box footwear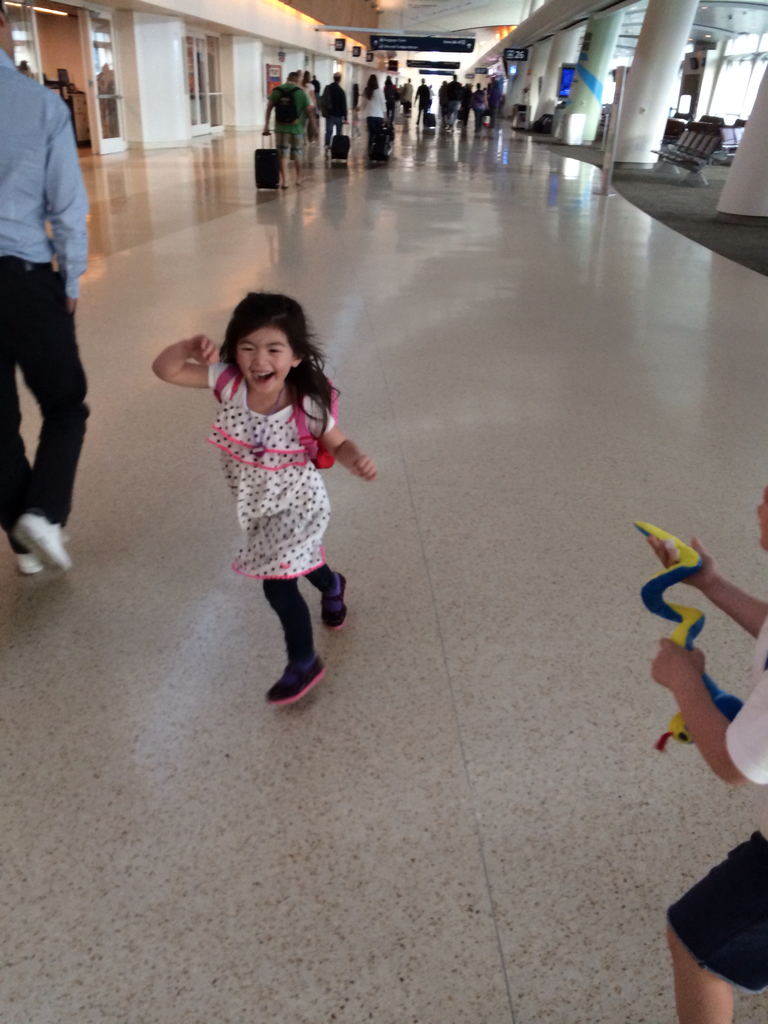
[261, 644, 324, 705]
